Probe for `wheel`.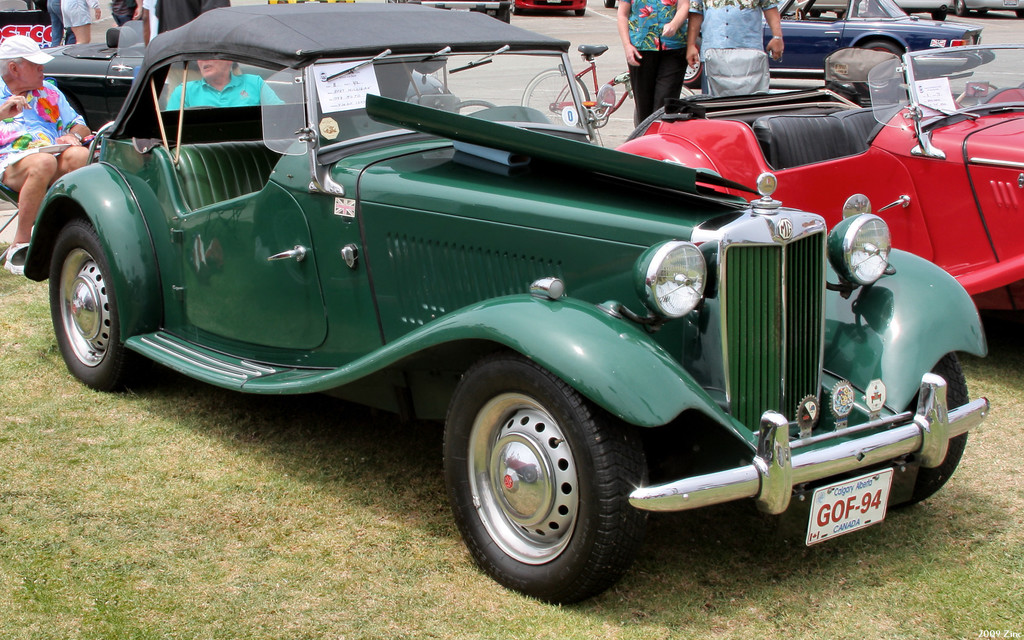
Probe result: 931,12,946,22.
